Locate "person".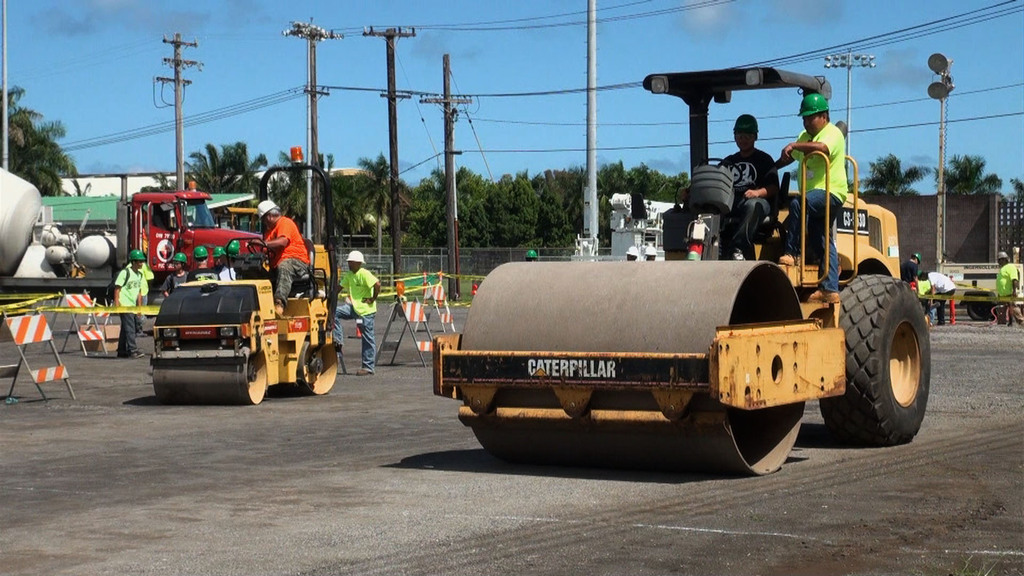
Bounding box: {"x1": 772, "y1": 90, "x2": 851, "y2": 303}.
